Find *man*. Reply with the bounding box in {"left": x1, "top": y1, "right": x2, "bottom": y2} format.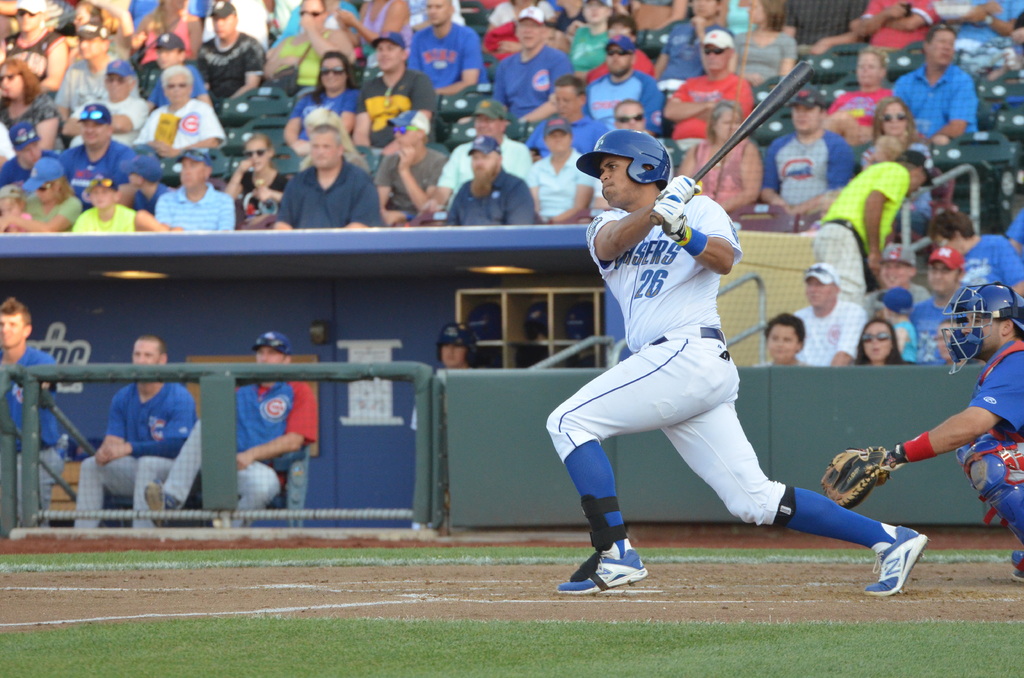
{"left": 0, "top": 294, "right": 69, "bottom": 519}.
